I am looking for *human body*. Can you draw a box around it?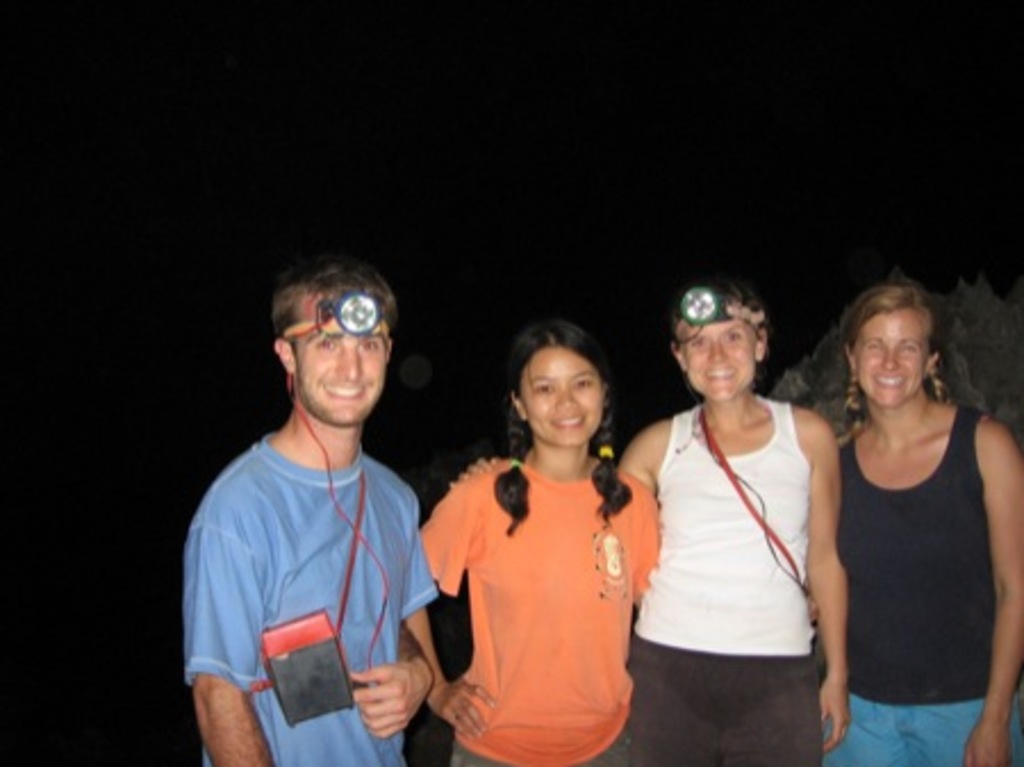
Sure, the bounding box is Rect(831, 275, 1022, 765).
